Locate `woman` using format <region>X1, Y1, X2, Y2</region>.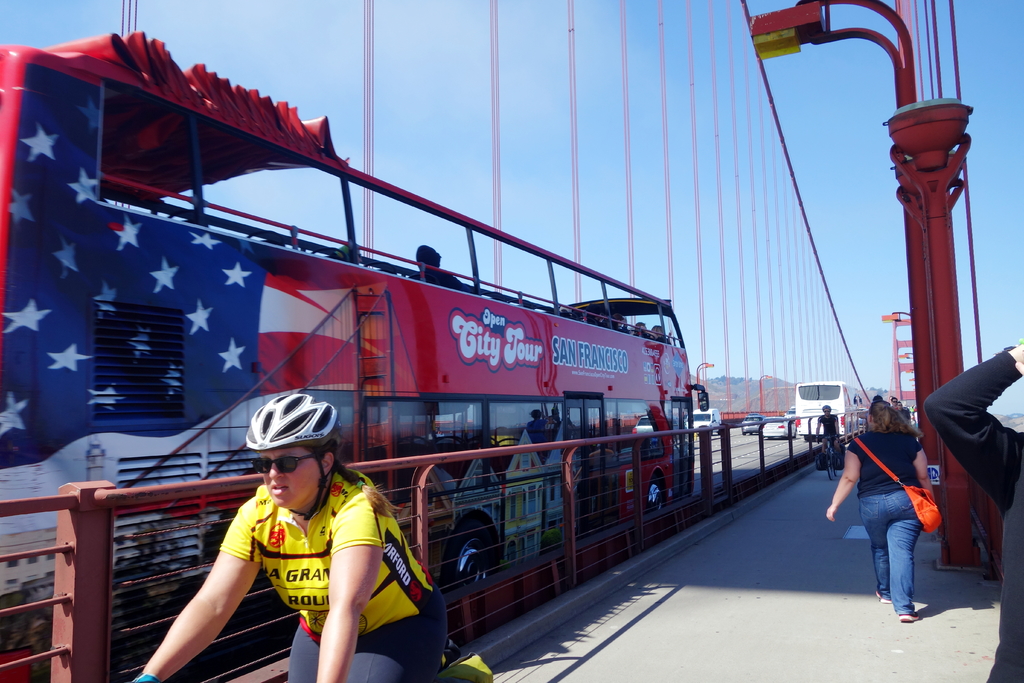
<region>125, 393, 446, 682</region>.
